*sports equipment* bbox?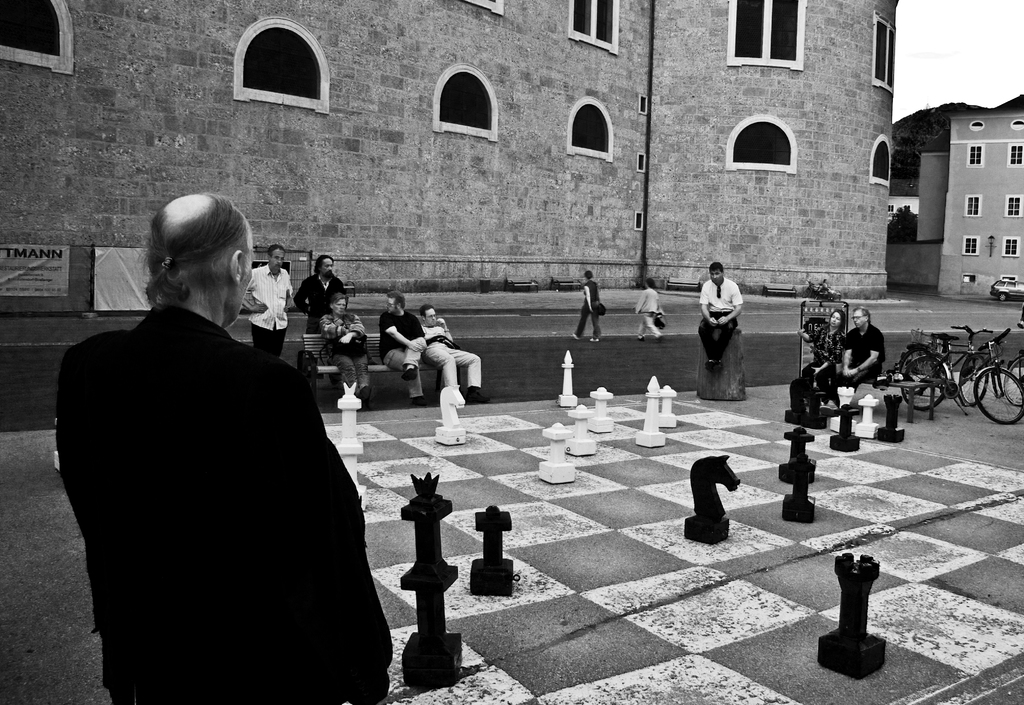
[435,384,467,443]
